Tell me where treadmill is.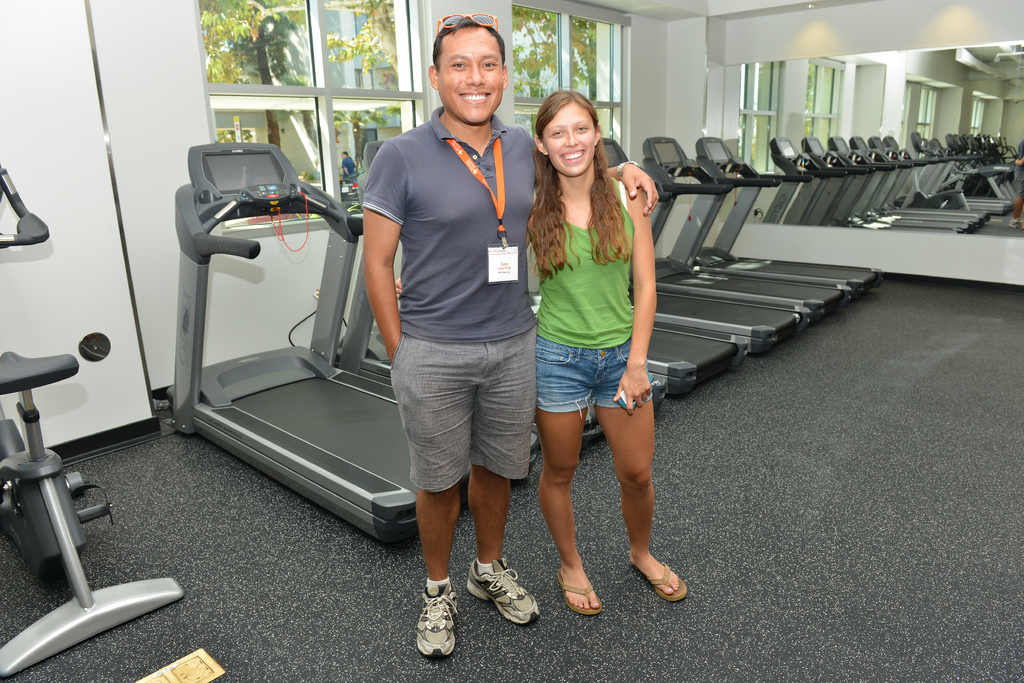
treadmill is at bbox=(608, 137, 748, 396).
